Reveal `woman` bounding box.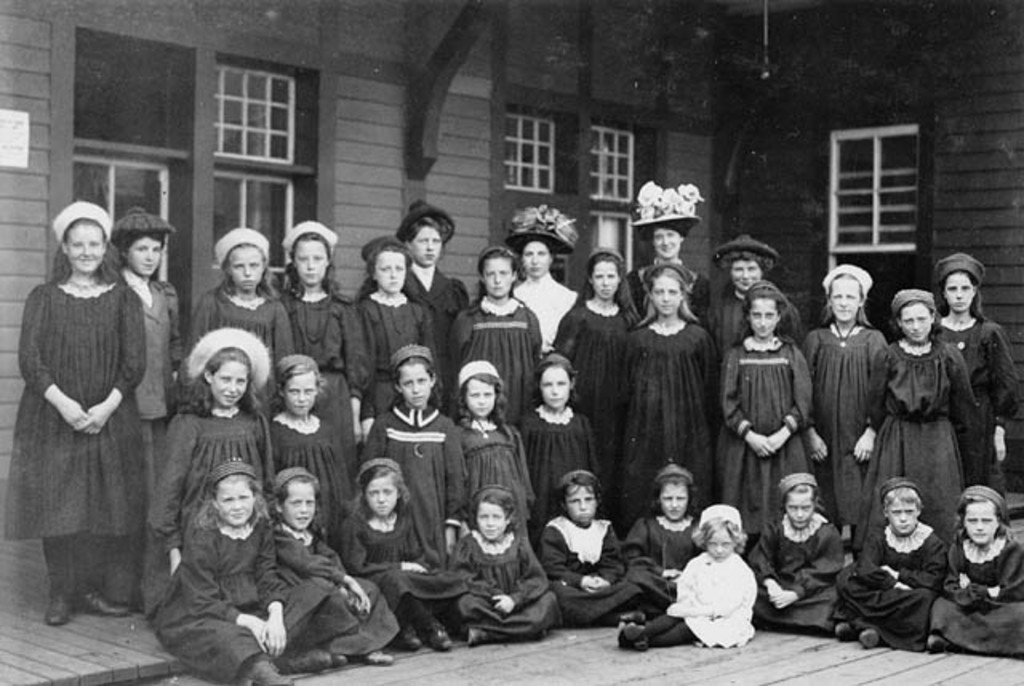
Revealed: rect(509, 205, 574, 355).
